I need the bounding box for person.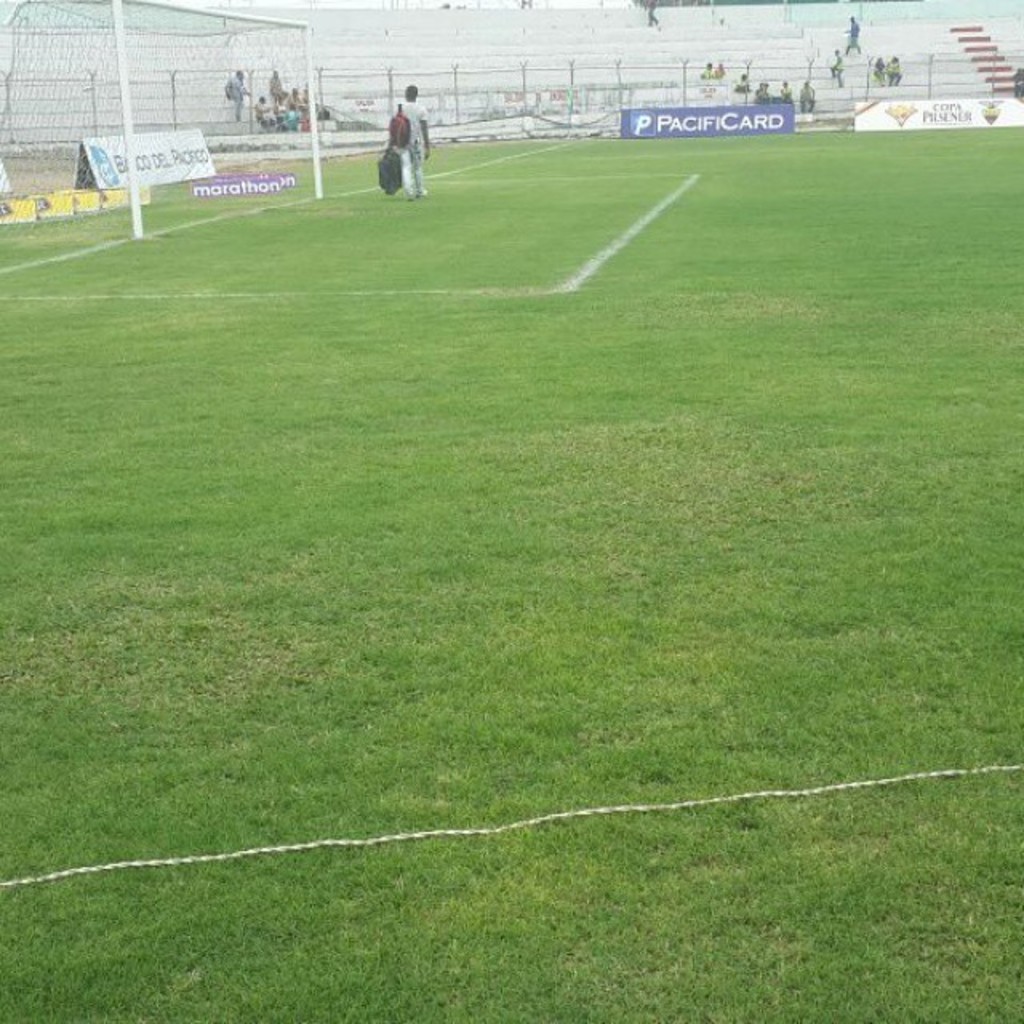
Here it is: box=[731, 74, 749, 88].
